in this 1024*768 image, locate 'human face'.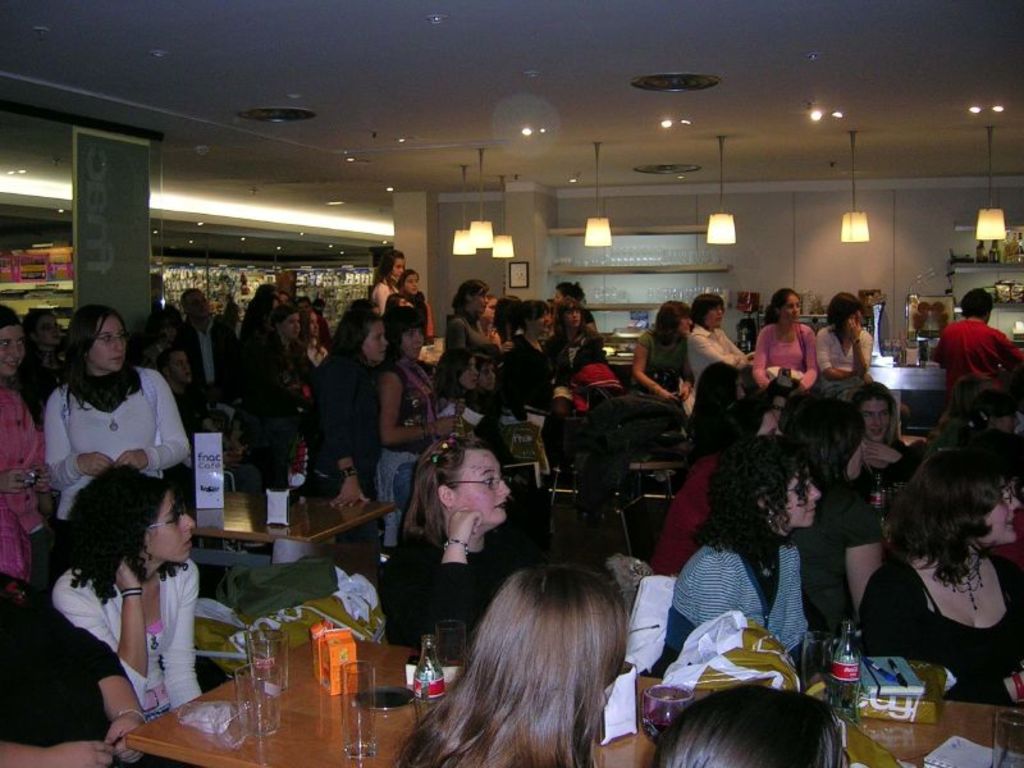
Bounding box: locate(782, 470, 820, 526).
